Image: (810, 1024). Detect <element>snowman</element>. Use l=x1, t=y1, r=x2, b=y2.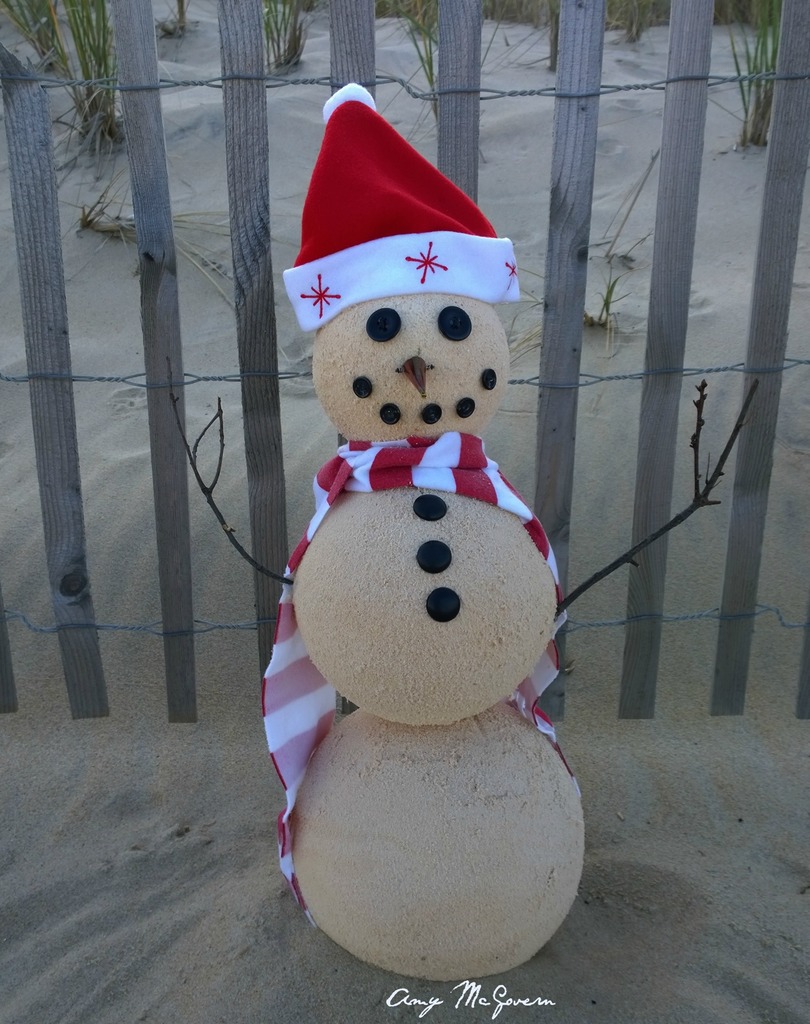
l=248, t=115, r=599, b=1016.
